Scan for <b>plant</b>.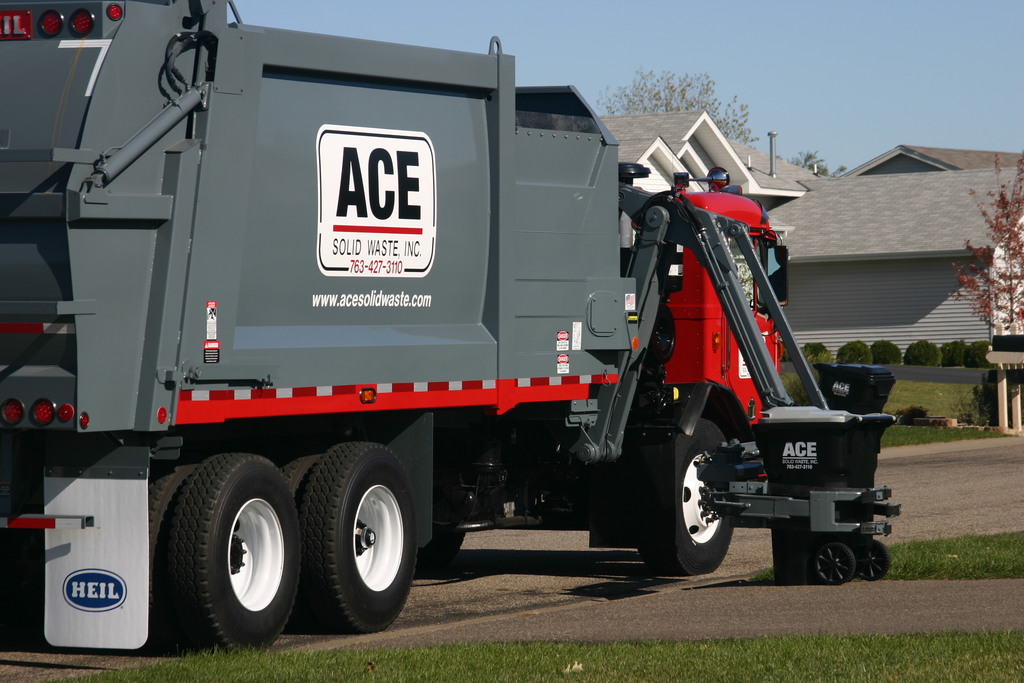
Scan result: [871,336,902,368].
